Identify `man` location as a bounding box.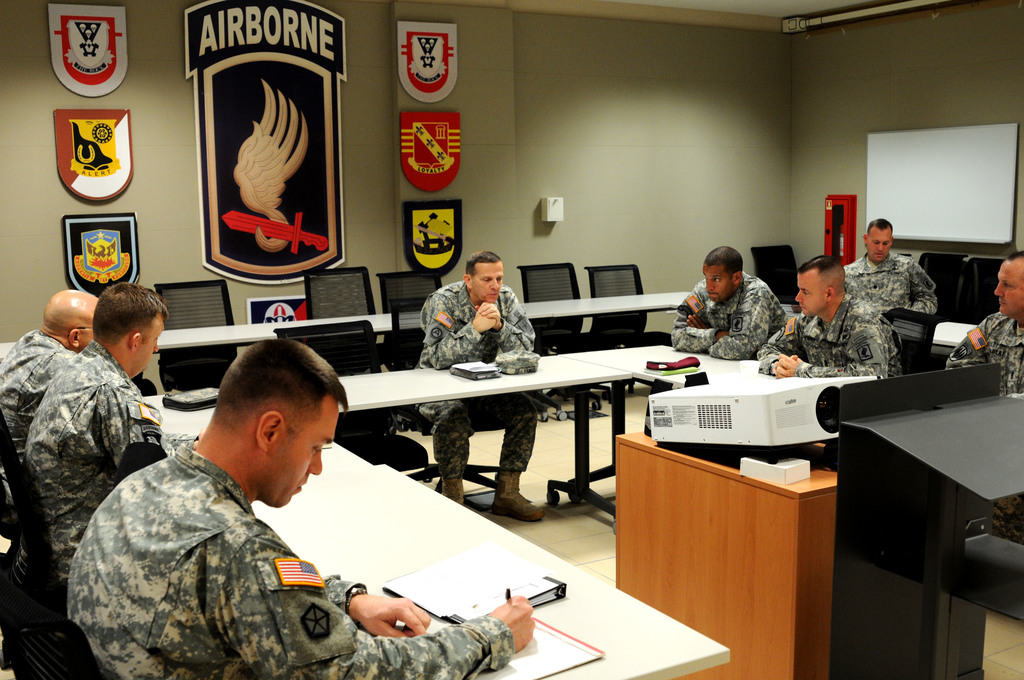
region(669, 246, 788, 360).
